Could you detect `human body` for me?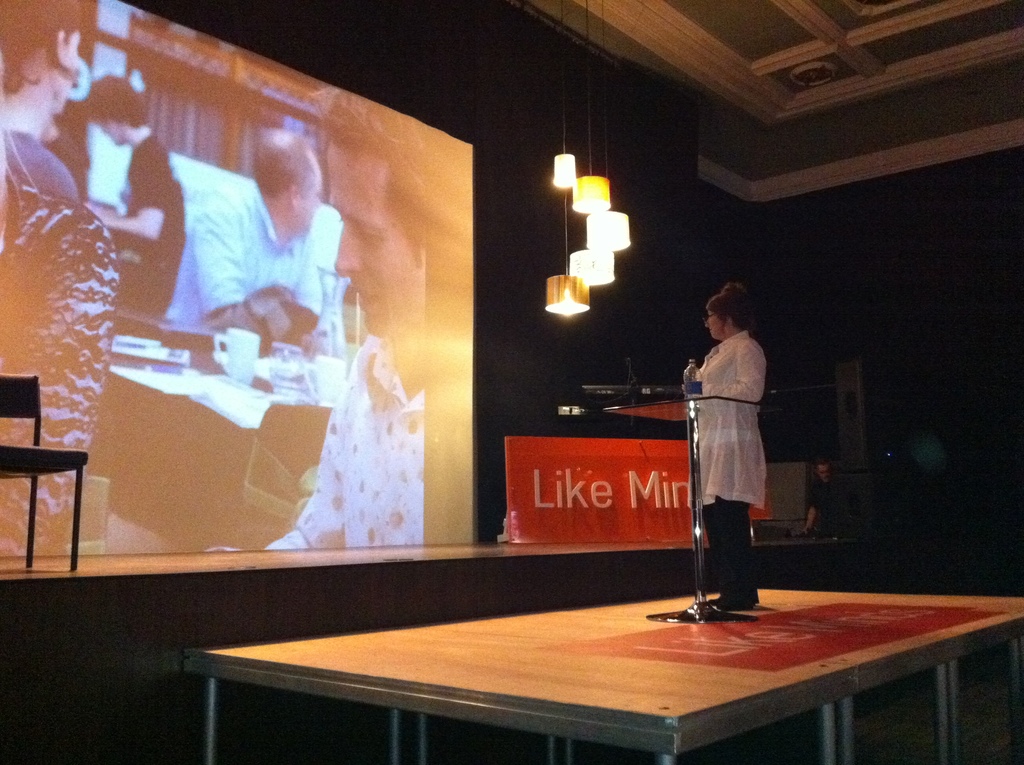
Detection result: BBox(680, 245, 796, 627).
